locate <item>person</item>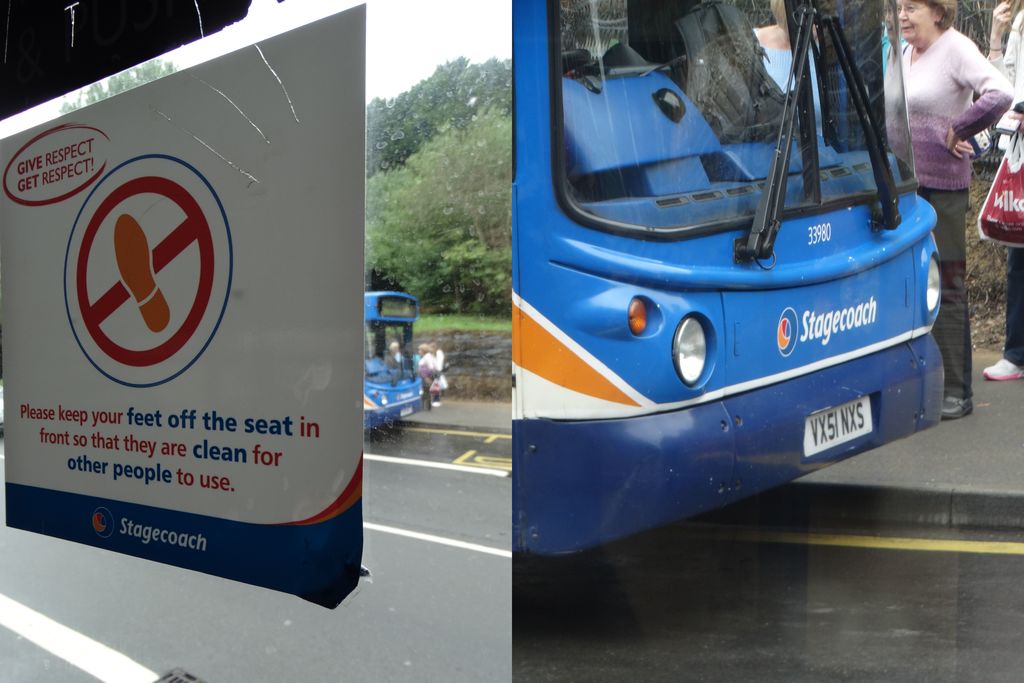
417 344 438 407
